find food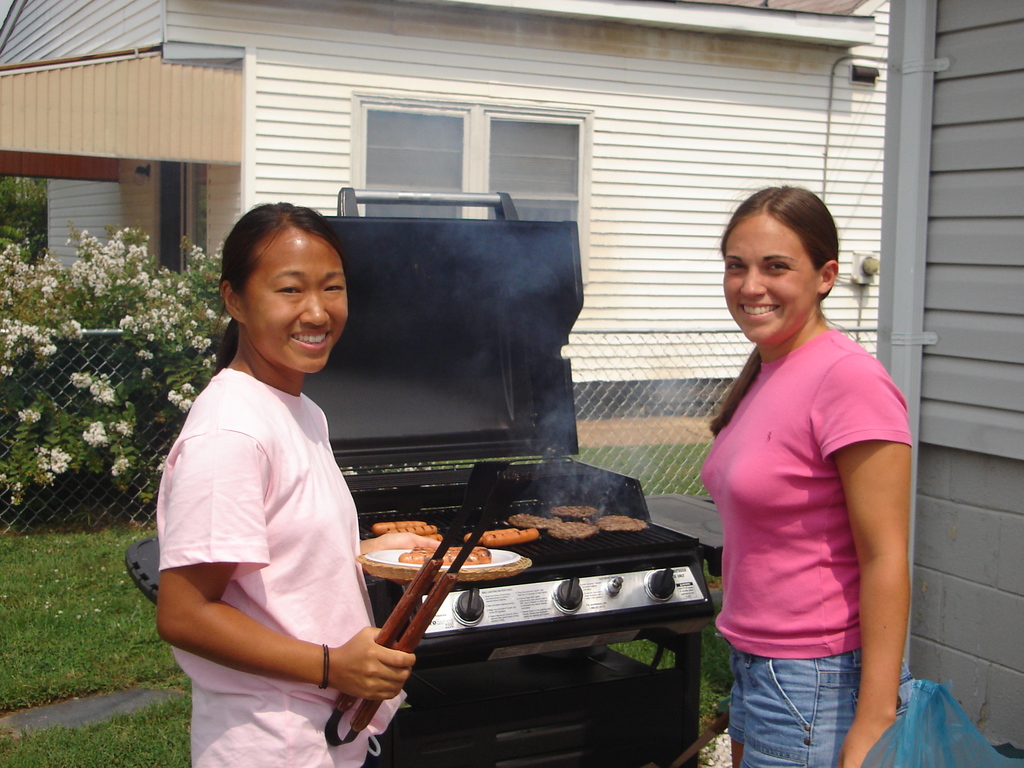
x1=464, y1=525, x2=509, y2=545
